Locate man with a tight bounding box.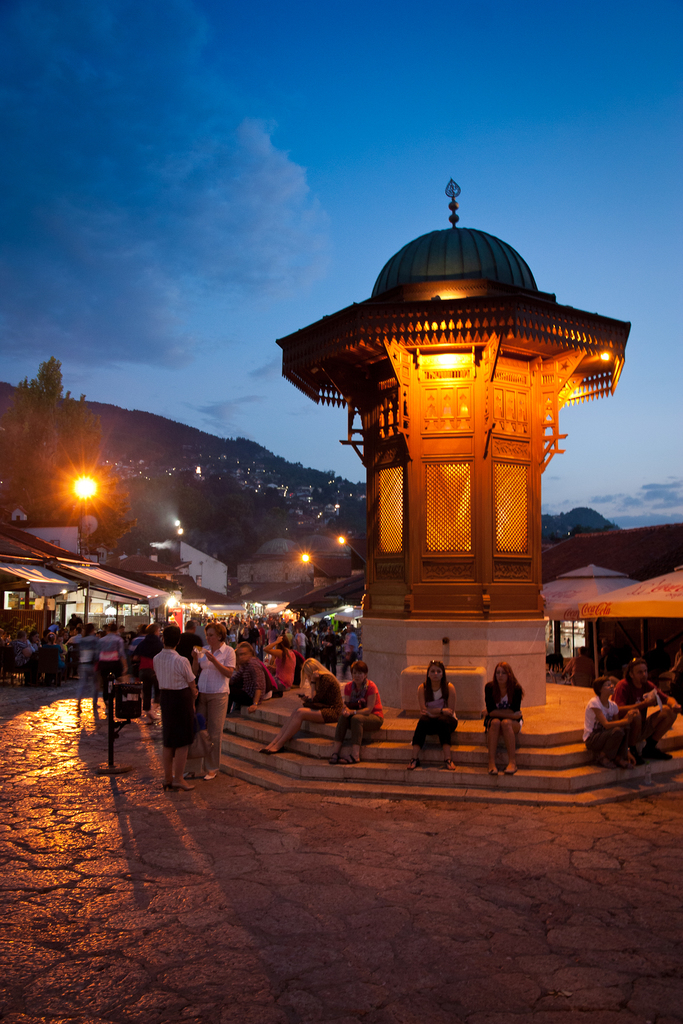
<box>610,651,681,757</box>.
